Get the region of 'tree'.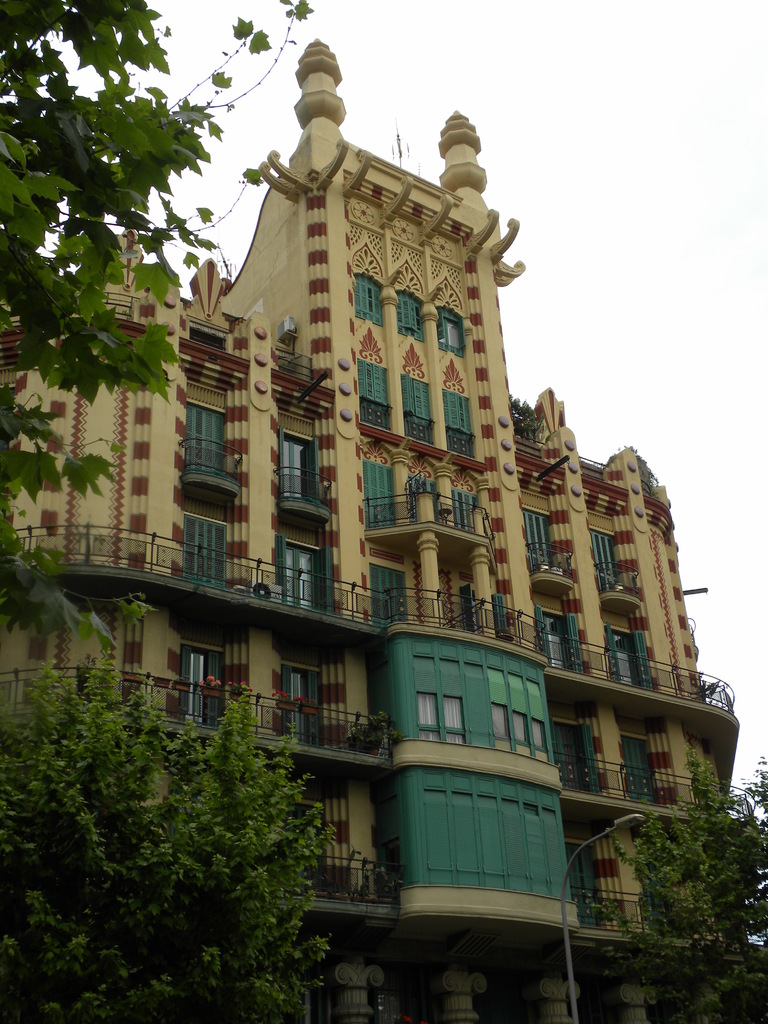
pyautogui.locateOnScreen(0, 643, 345, 1023).
